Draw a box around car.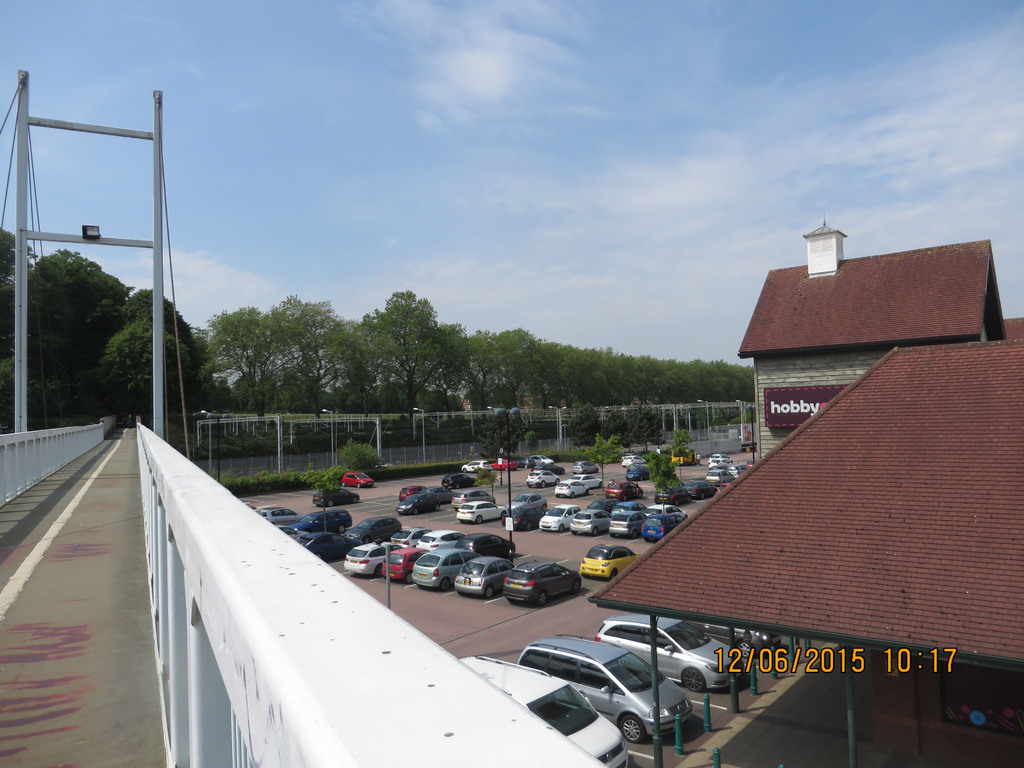
pyautogui.locateOnScreen(522, 454, 544, 462).
